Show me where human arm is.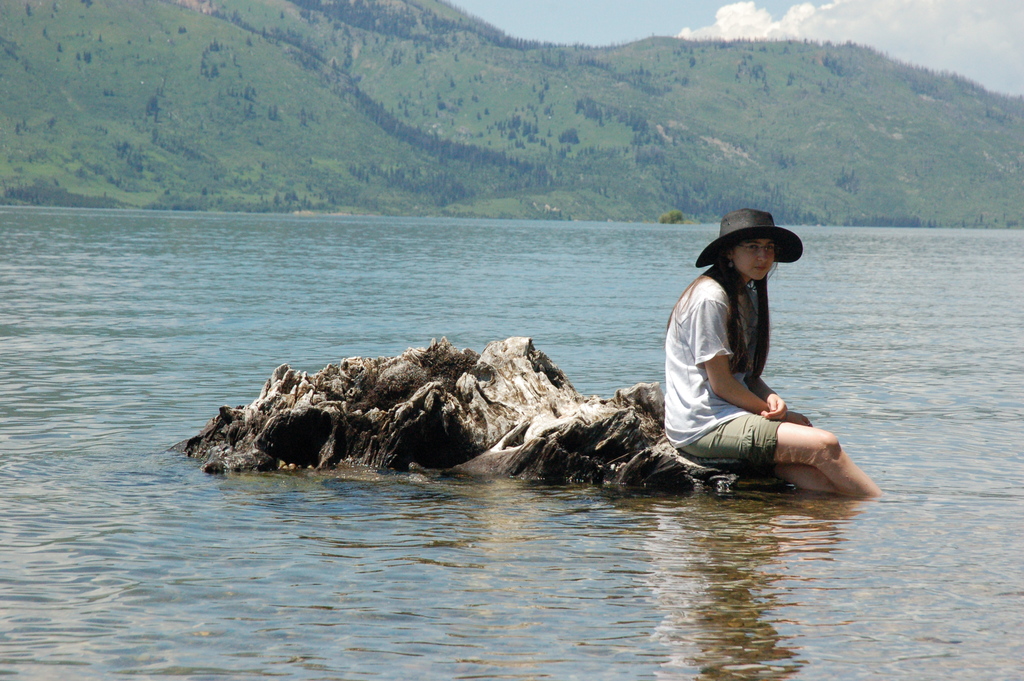
human arm is at BBox(743, 368, 789, 420).
